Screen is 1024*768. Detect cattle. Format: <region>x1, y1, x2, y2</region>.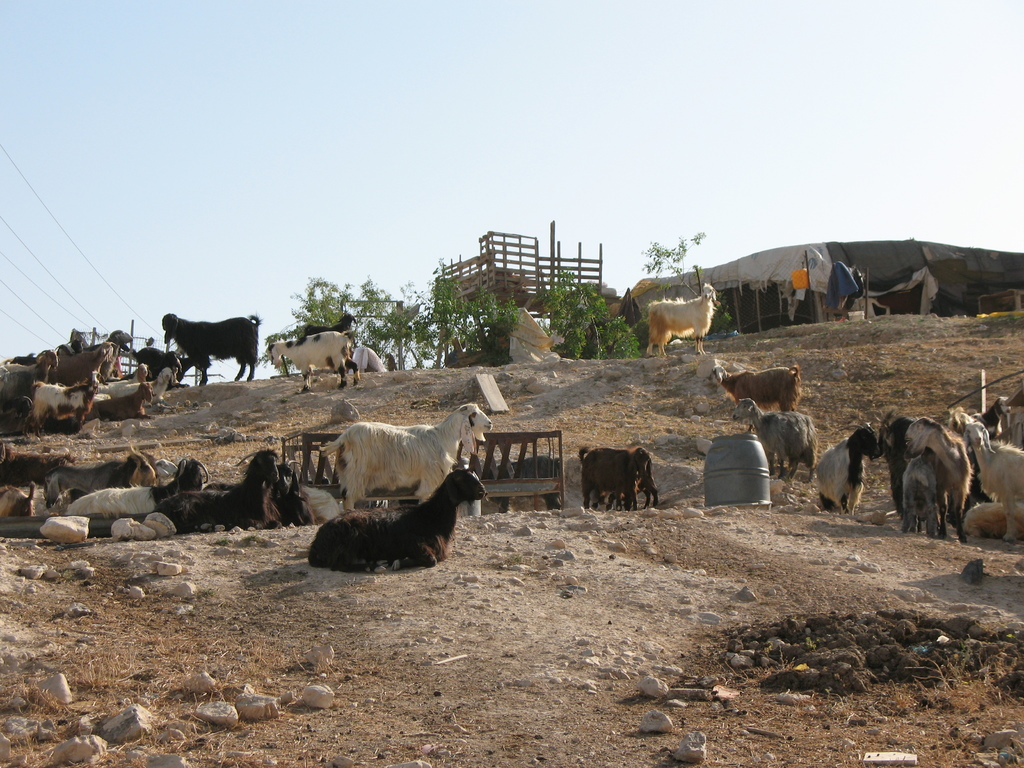
<region>971, 393, 1012, 435</region>.
